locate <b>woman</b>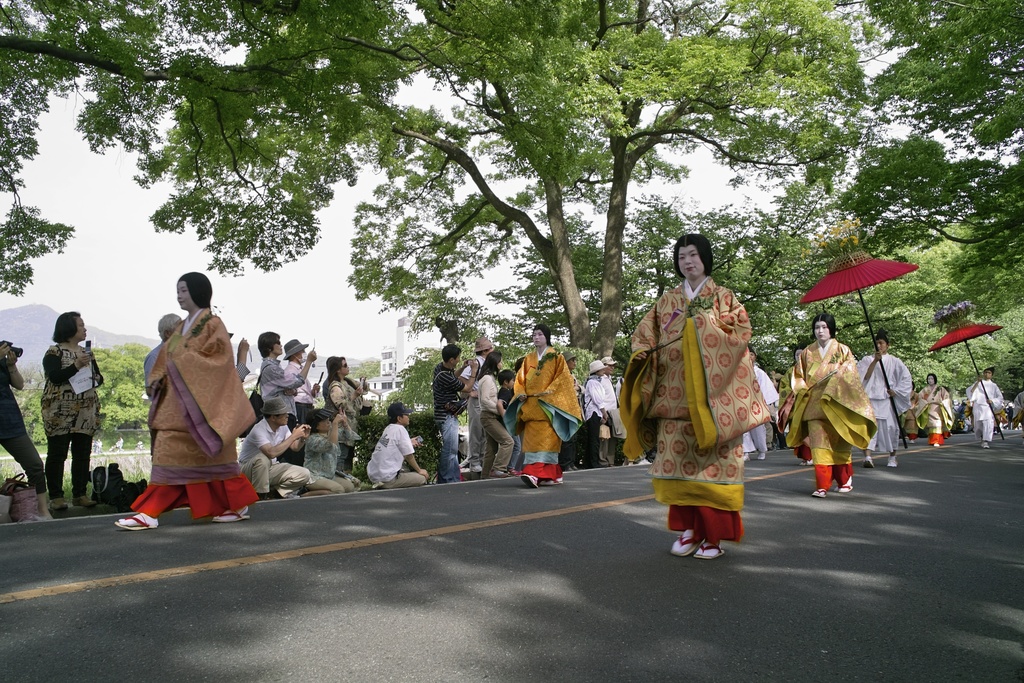
l=790, t=314, r=877, b=498
